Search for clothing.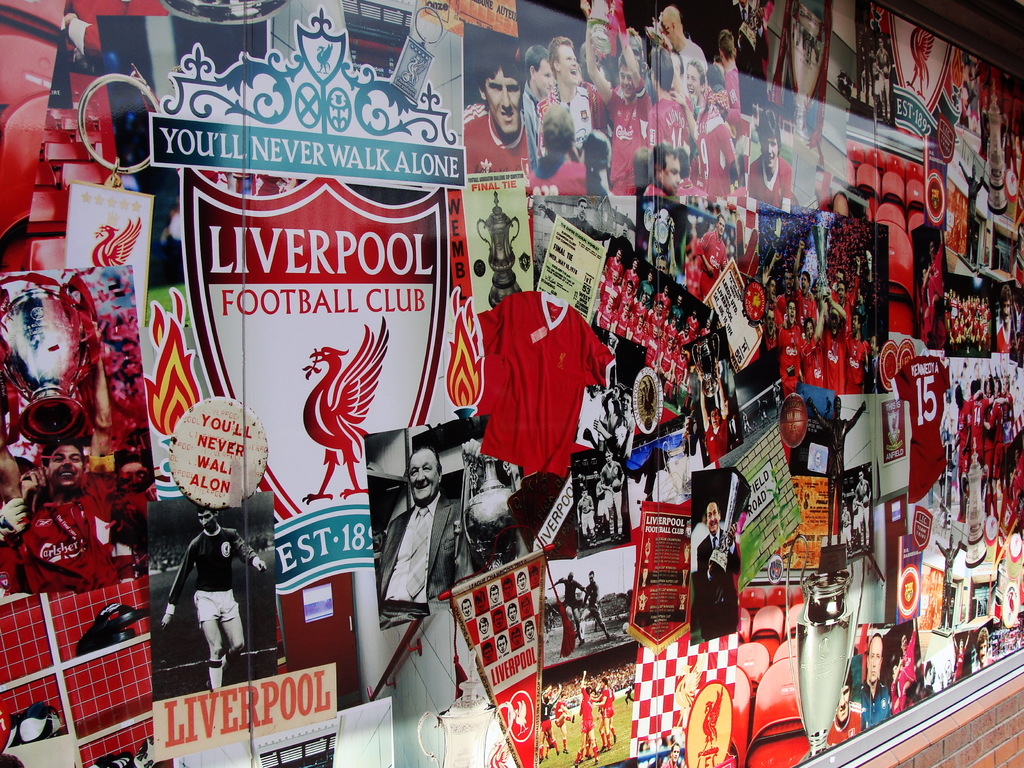
Found at region(614, 289, 635, 303).
